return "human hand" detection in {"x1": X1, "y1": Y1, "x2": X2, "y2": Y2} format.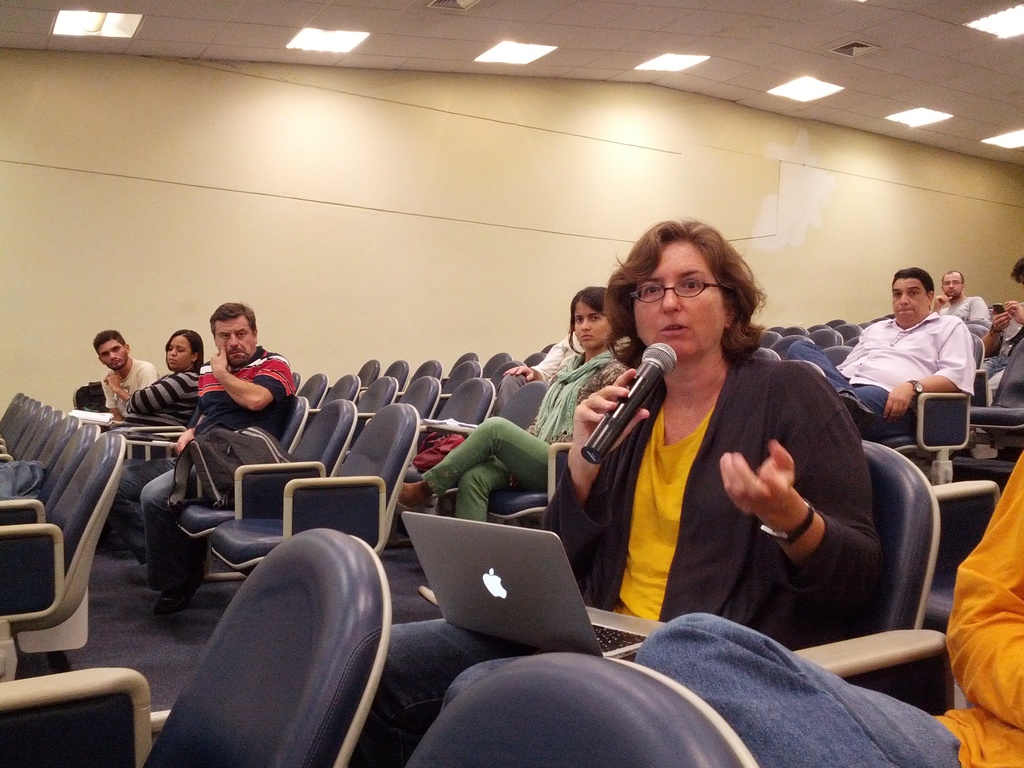
{"x1": 101, "y1": 369, "x2": 121, "y2": 392}.
